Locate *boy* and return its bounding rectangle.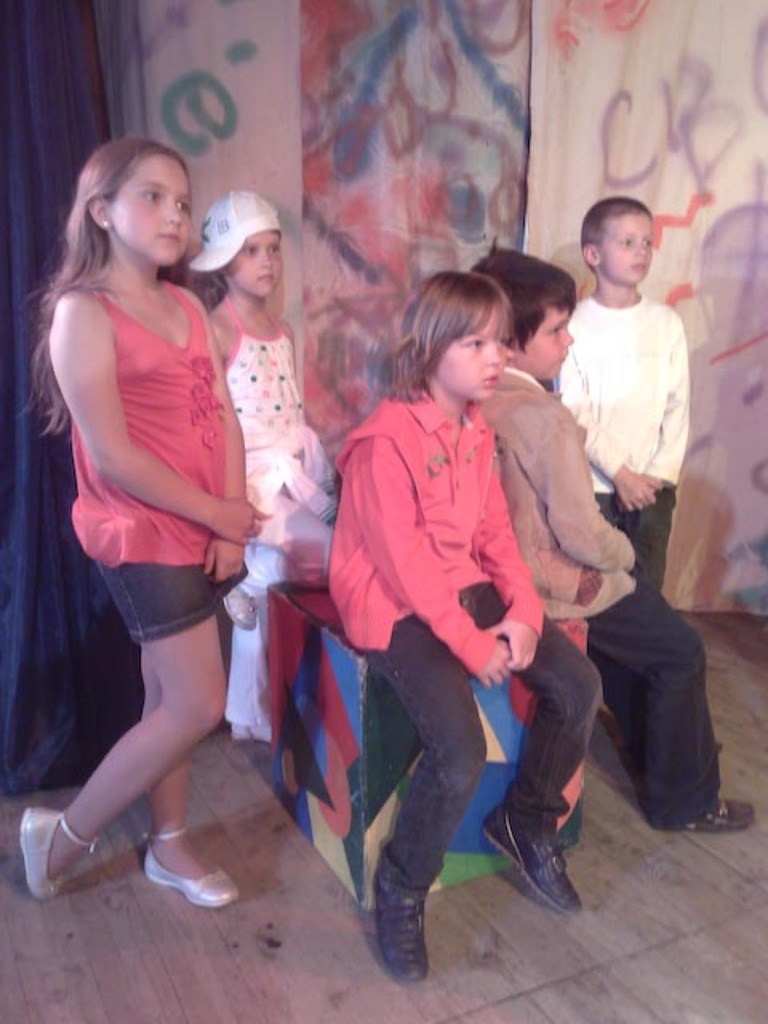
(480, 237, 766, 848).
